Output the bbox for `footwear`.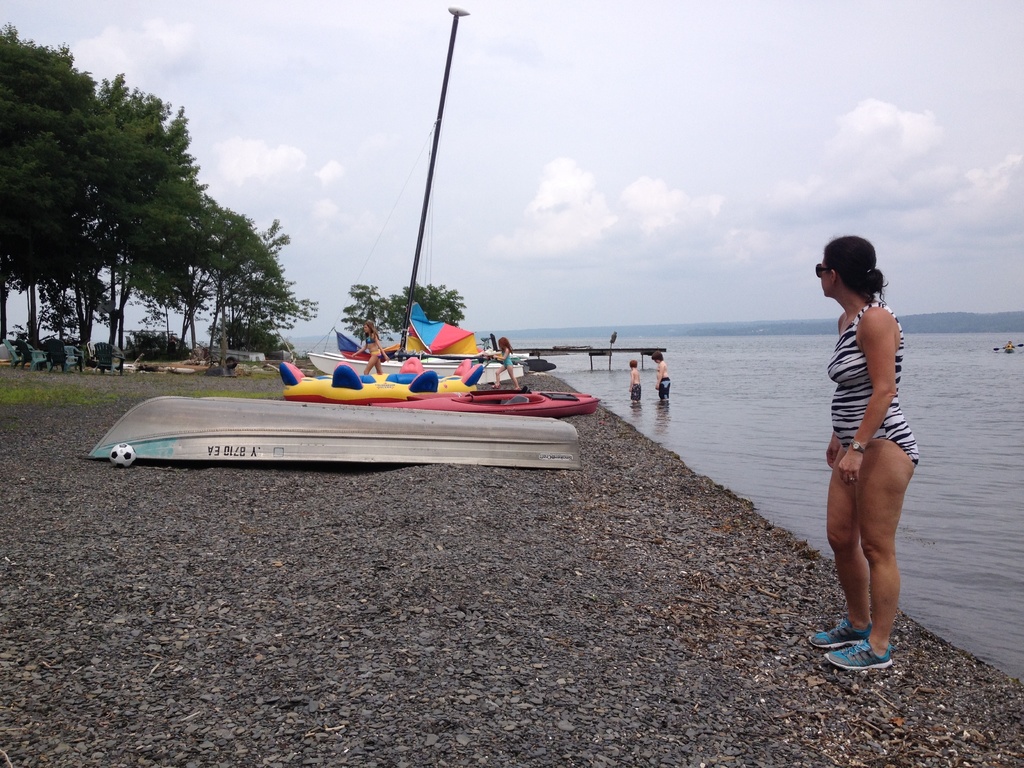
<region>805, 621, 865, 650</region>.
